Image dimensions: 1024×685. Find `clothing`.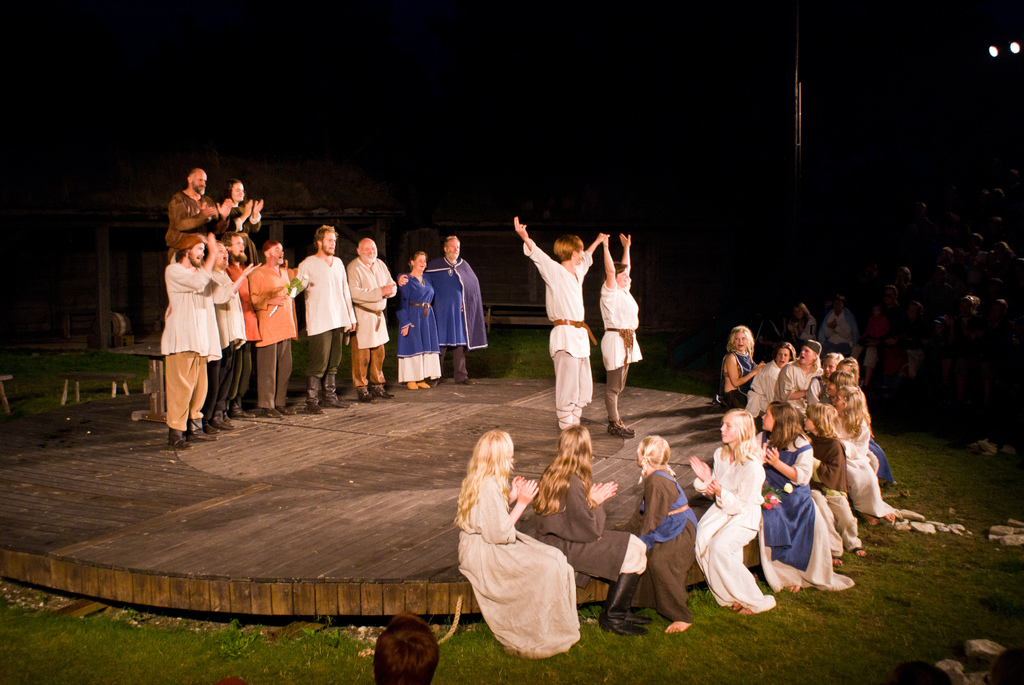
bbox=(300, 253, 360, 391).
